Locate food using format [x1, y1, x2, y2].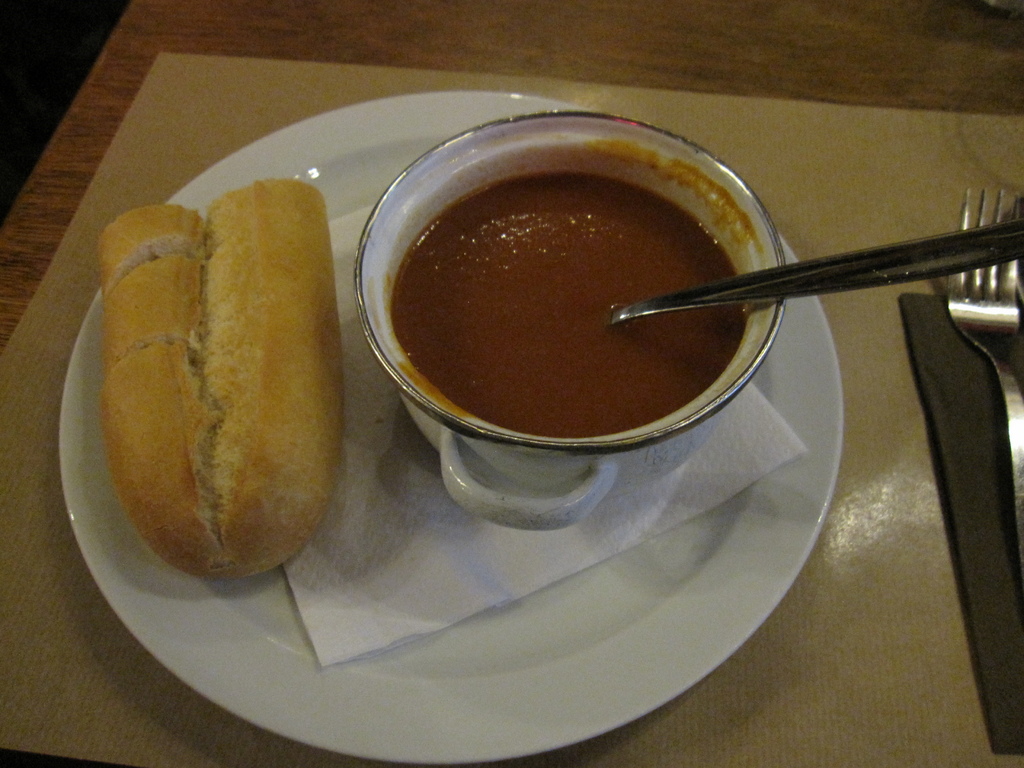
[96, 177, 344, 582].
